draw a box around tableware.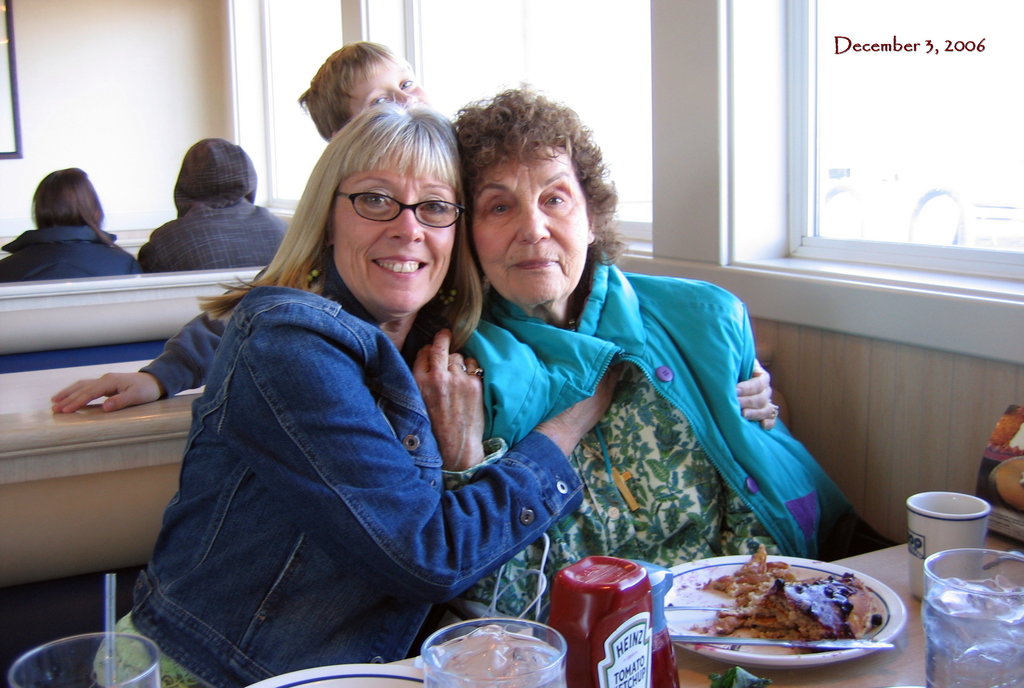
Rect(916, 553, 1020, 671).
